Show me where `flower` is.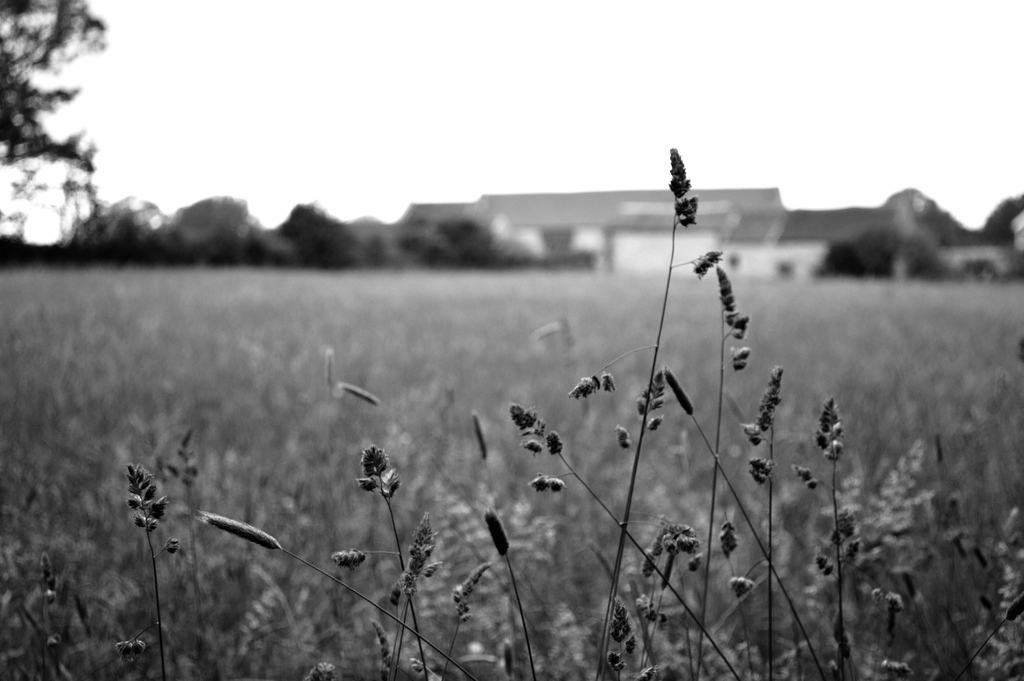
`flower` is at [x1=793, y1=465, x2=823, y2=490].
